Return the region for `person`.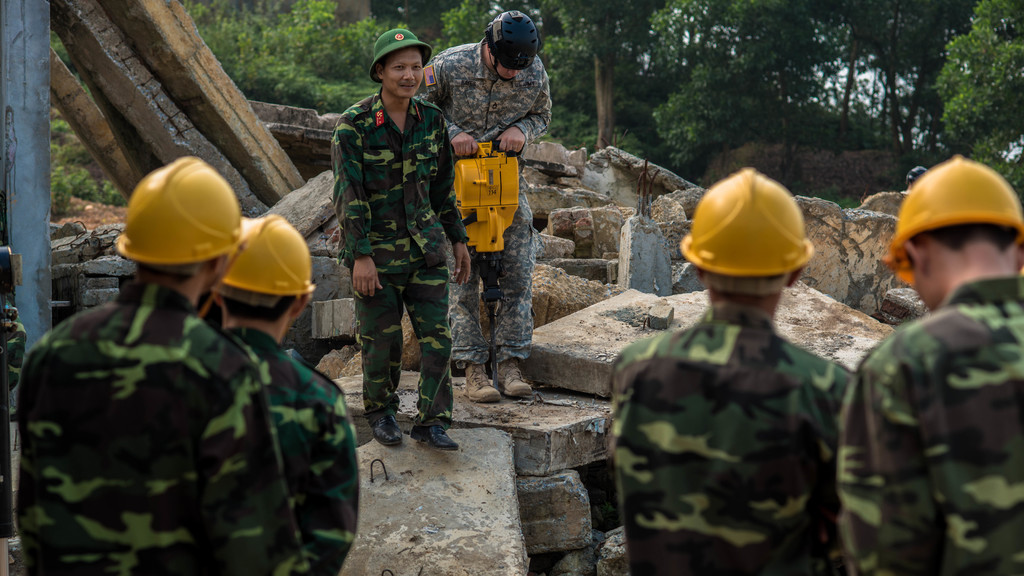
left=210, top=212, right=358, bottom=575.
